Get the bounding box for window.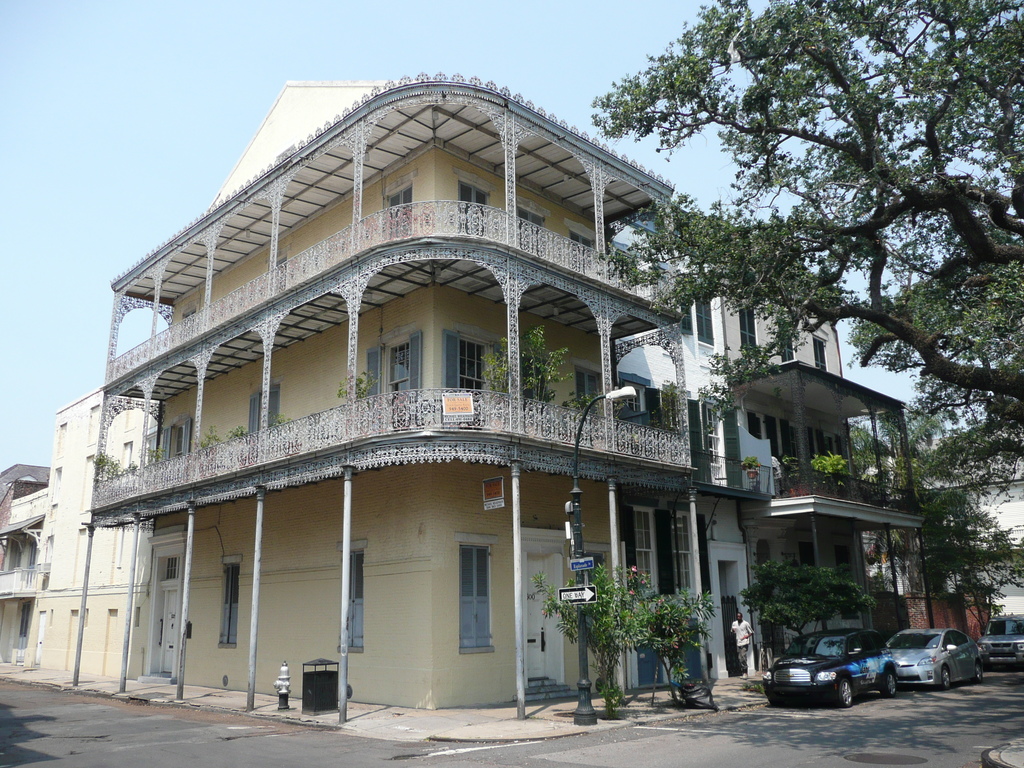
660,389,676,431.
